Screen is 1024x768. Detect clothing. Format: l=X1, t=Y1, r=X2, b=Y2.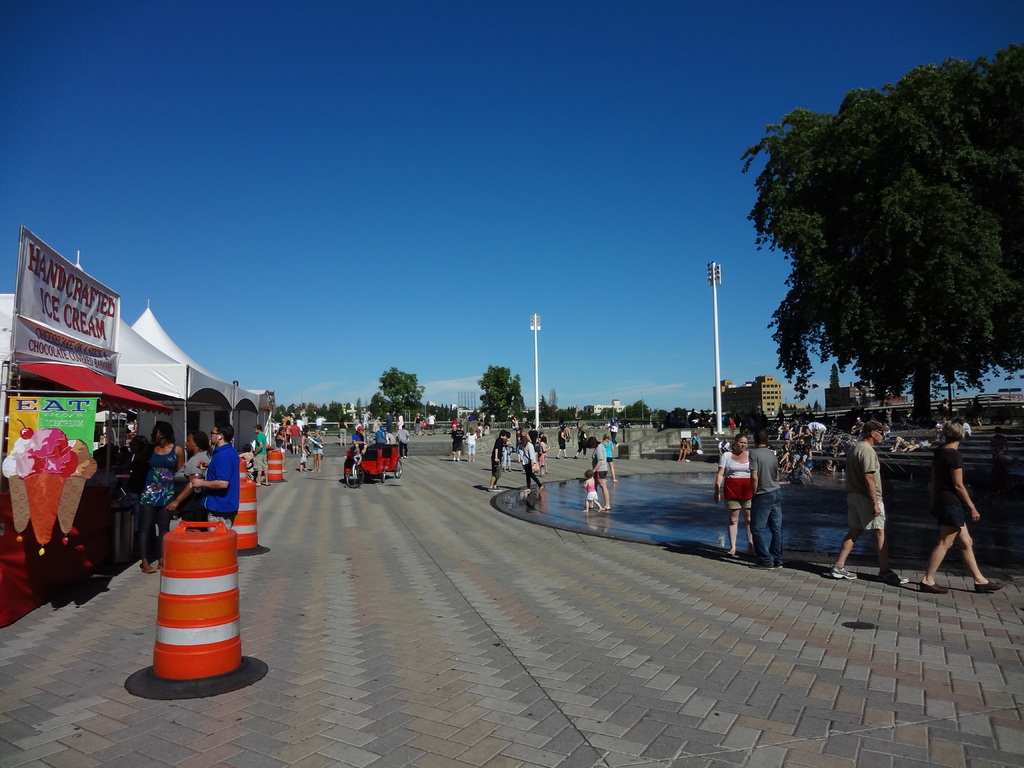
l=719, t=452, r=751, b=507.
